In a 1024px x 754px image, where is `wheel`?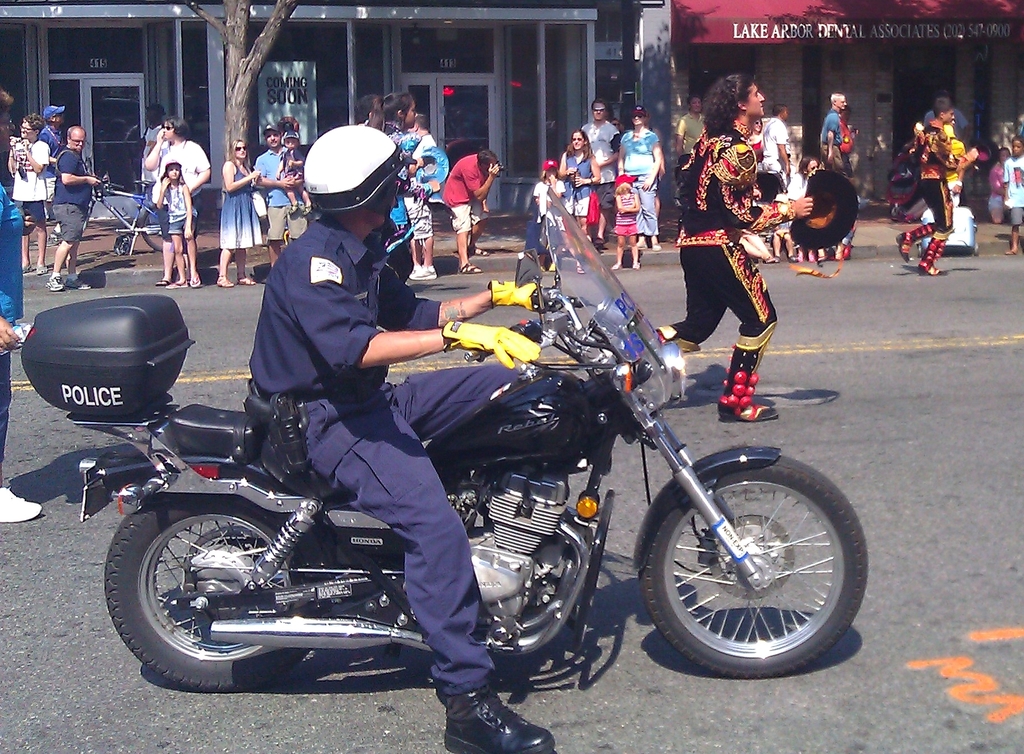
(x1=107, y1=492, x2=335, y2=691).
